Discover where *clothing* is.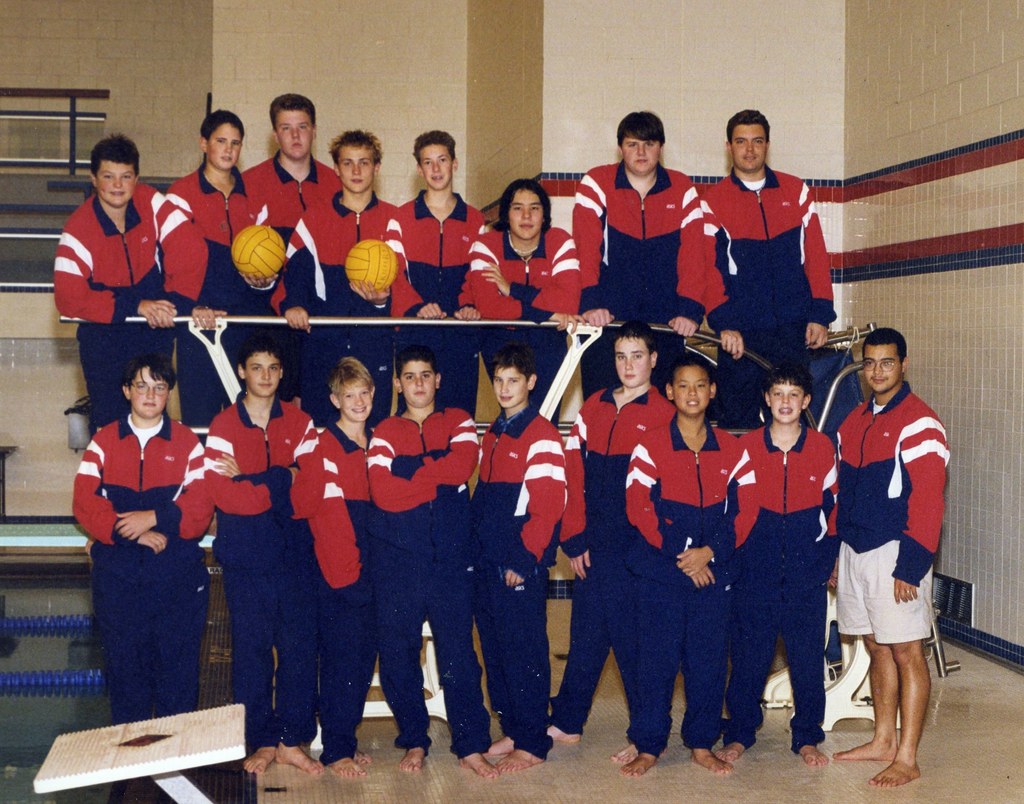
Discovered at x1=199, y1=396, x2=319, y2=749.
